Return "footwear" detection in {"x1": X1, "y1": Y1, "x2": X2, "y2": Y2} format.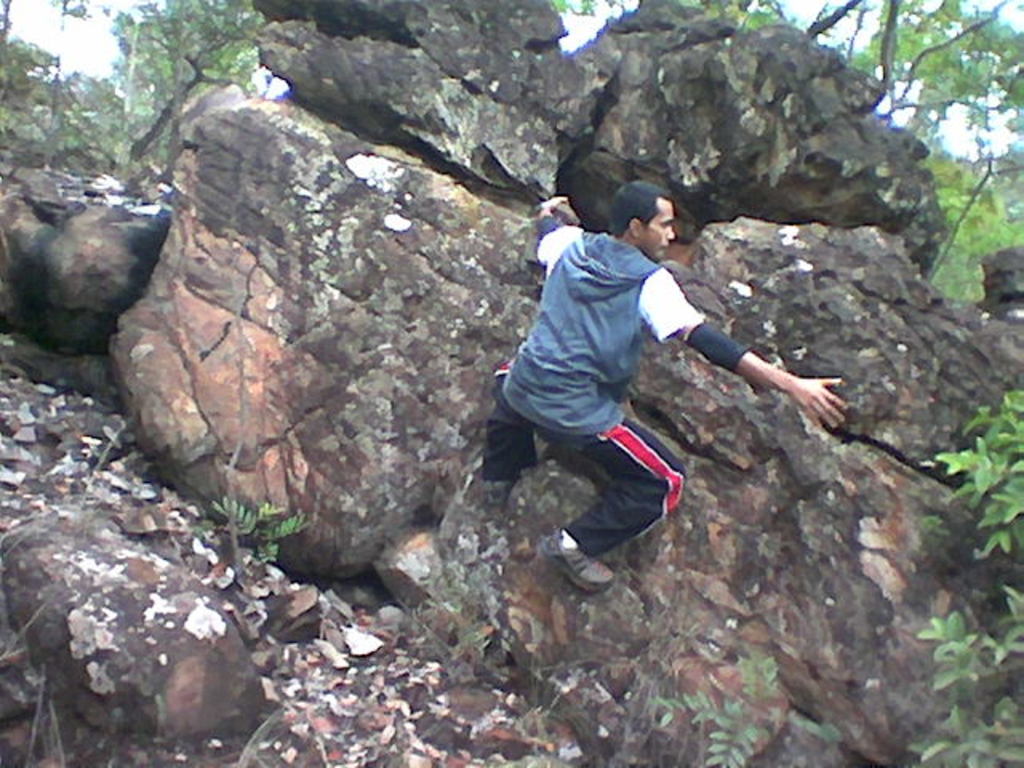
{"x1": 536, "y1": 523, "x2": 613, "y2": 586}.
